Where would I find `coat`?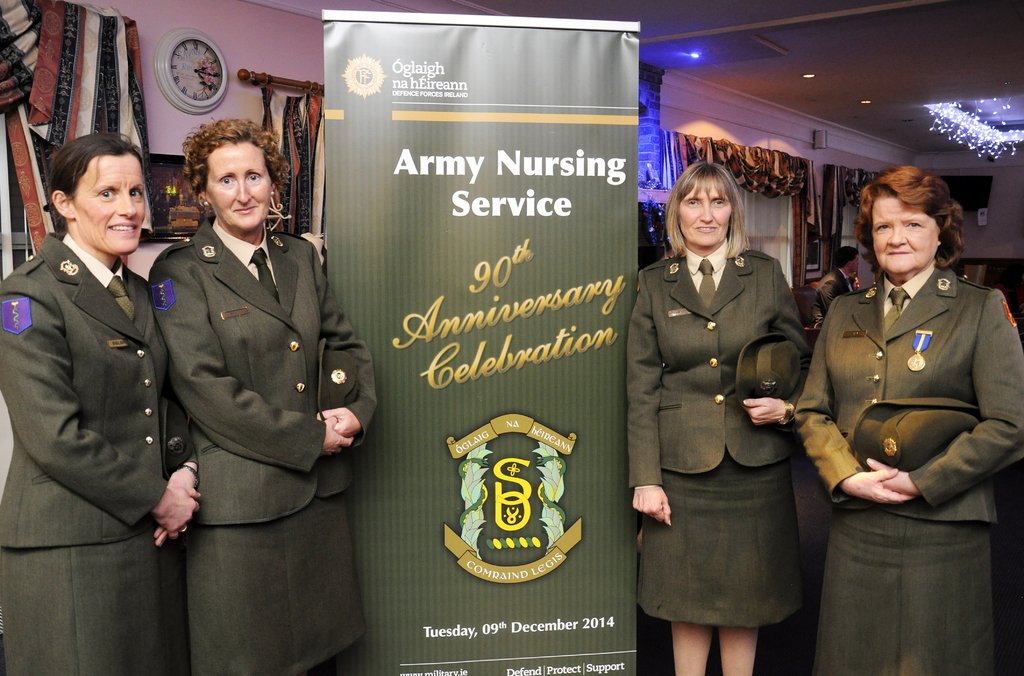
At region(619, 237, 812, 490).
